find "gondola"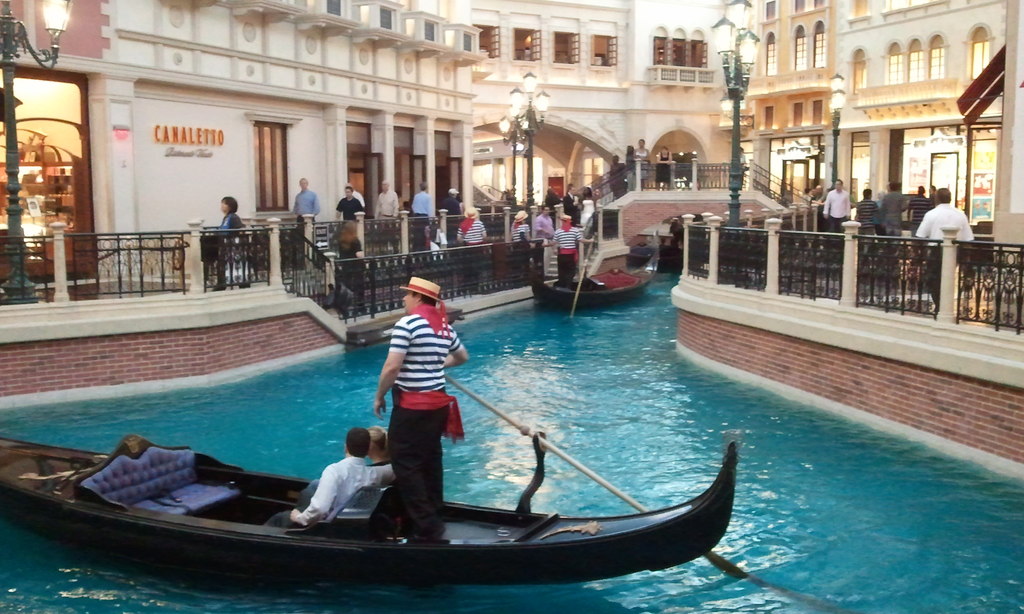
520 242 664 318
